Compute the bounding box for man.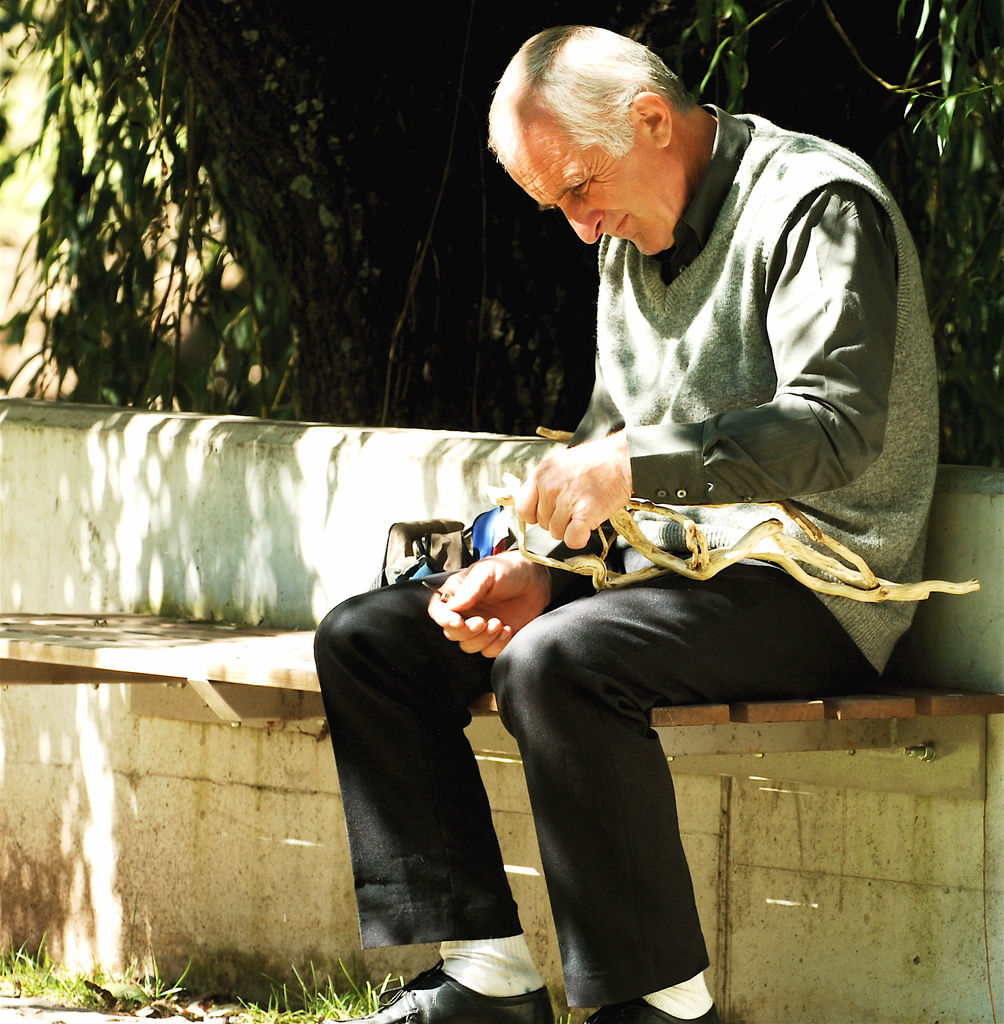
l=327, t=92, r=917, b=981.
